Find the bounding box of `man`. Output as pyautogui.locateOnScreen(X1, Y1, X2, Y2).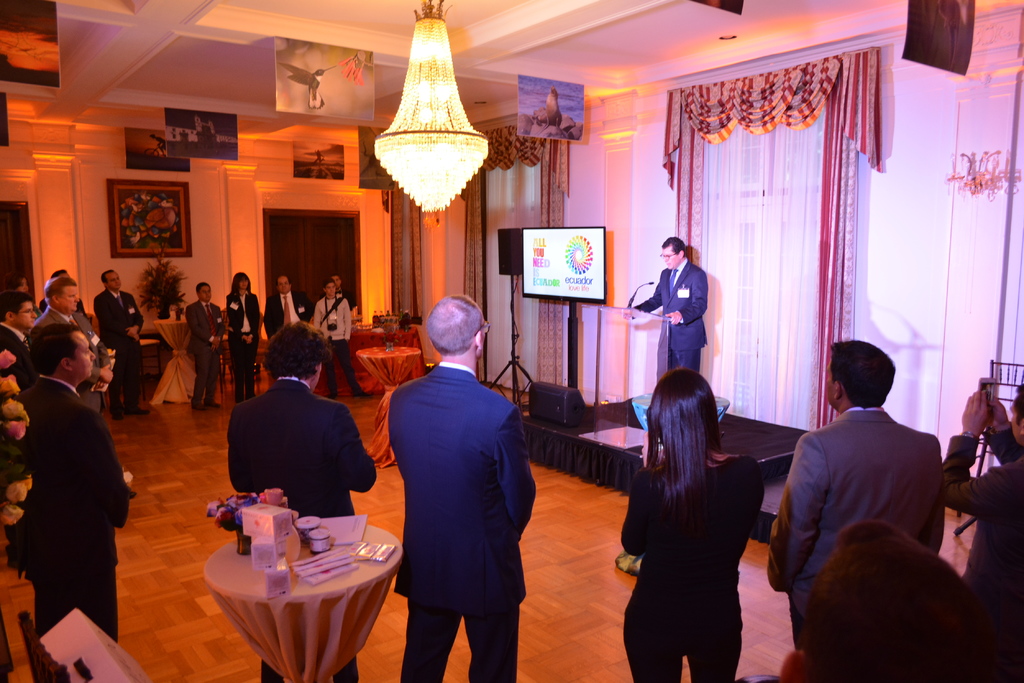
pyautogui.locateOnScreen(35, 267, 90, 322).
